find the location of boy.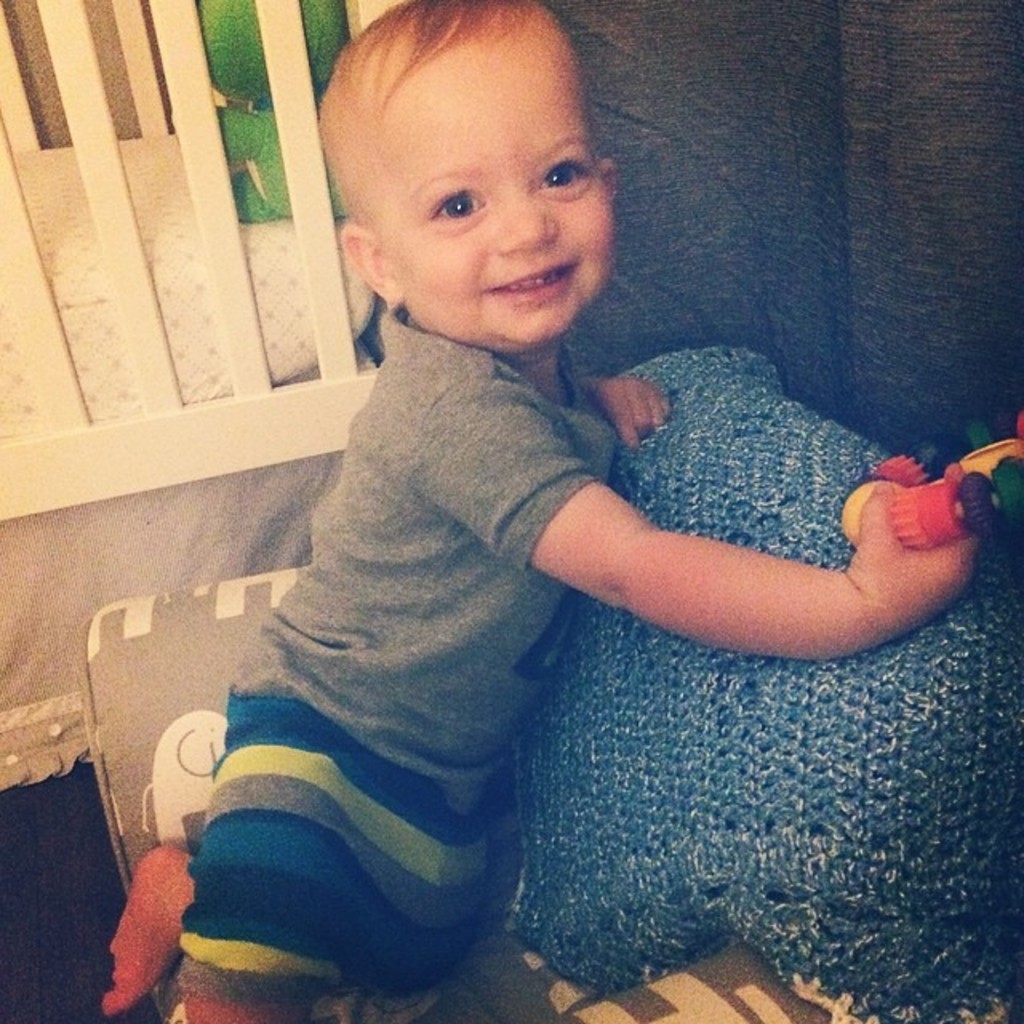
Location: [147, 0, 986, 1022].
